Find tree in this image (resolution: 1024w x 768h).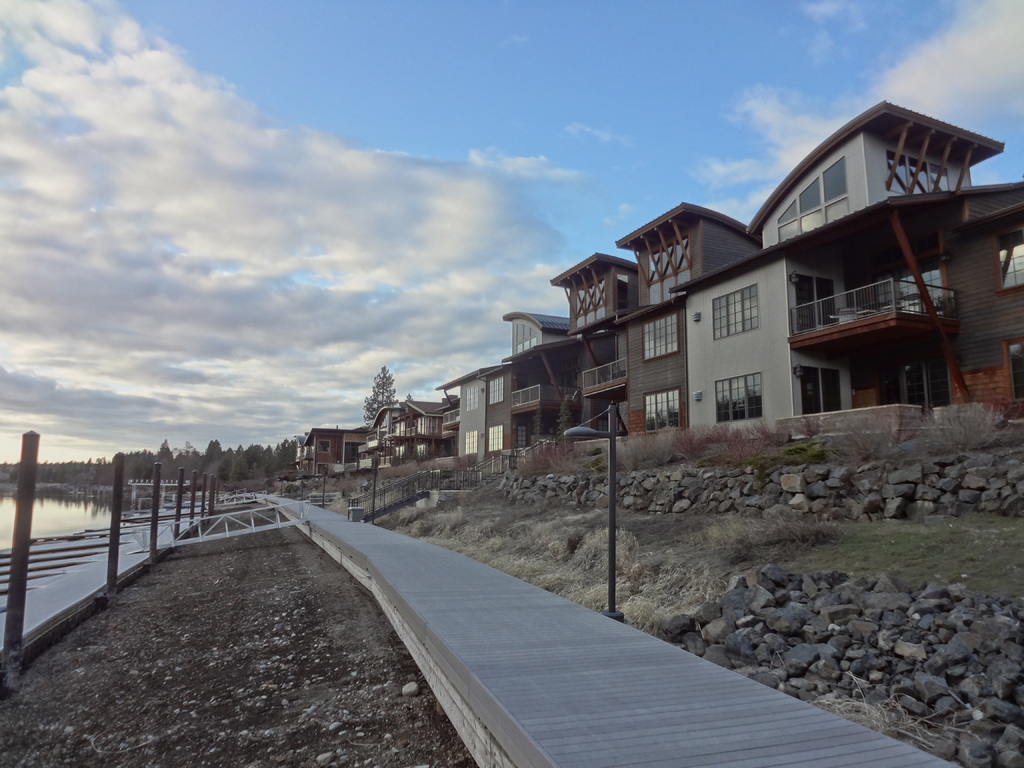
bbox=[358, 360, 399, 424].
